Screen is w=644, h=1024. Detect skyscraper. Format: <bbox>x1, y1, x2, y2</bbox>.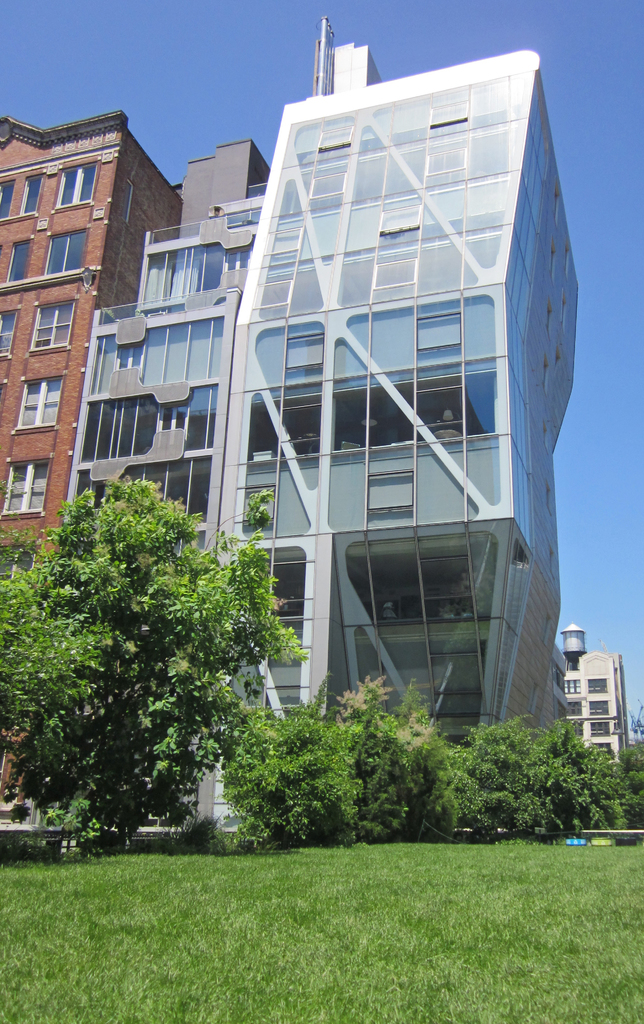
<bbox>563, 619, 634, 843</bbox>.
